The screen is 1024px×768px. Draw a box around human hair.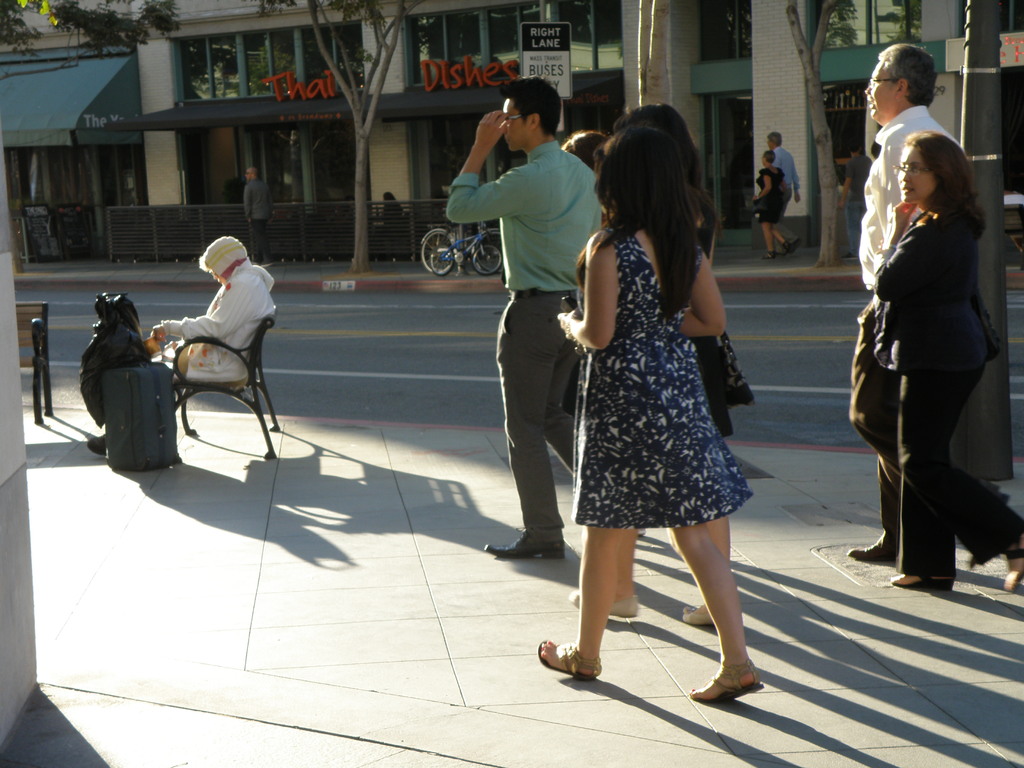
494/78/580/136.
